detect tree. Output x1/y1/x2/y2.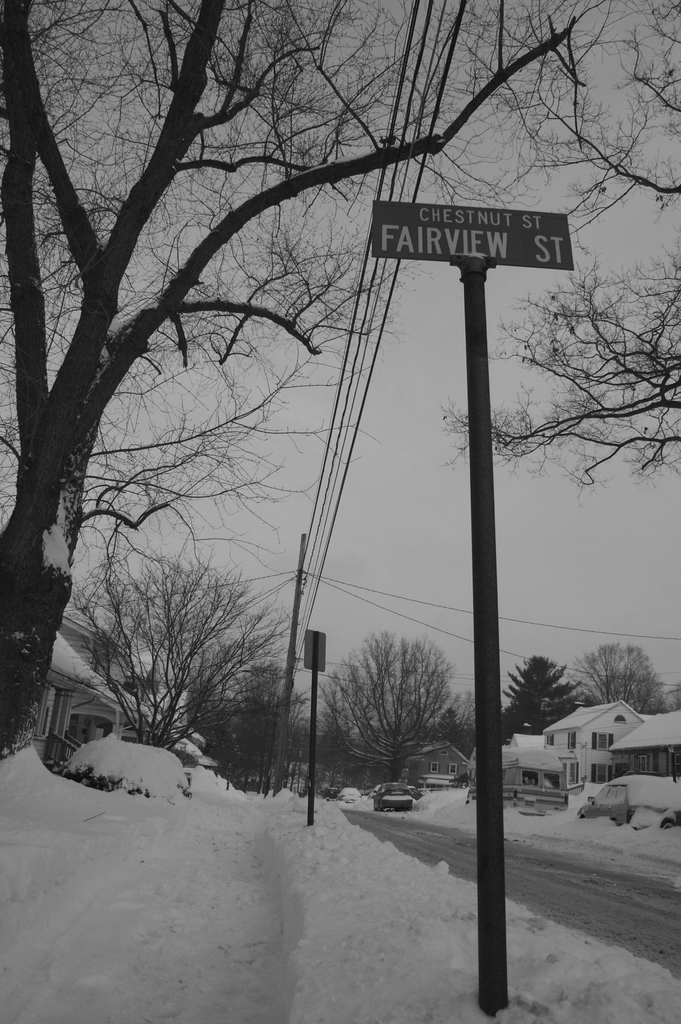
0/0/624/760.
